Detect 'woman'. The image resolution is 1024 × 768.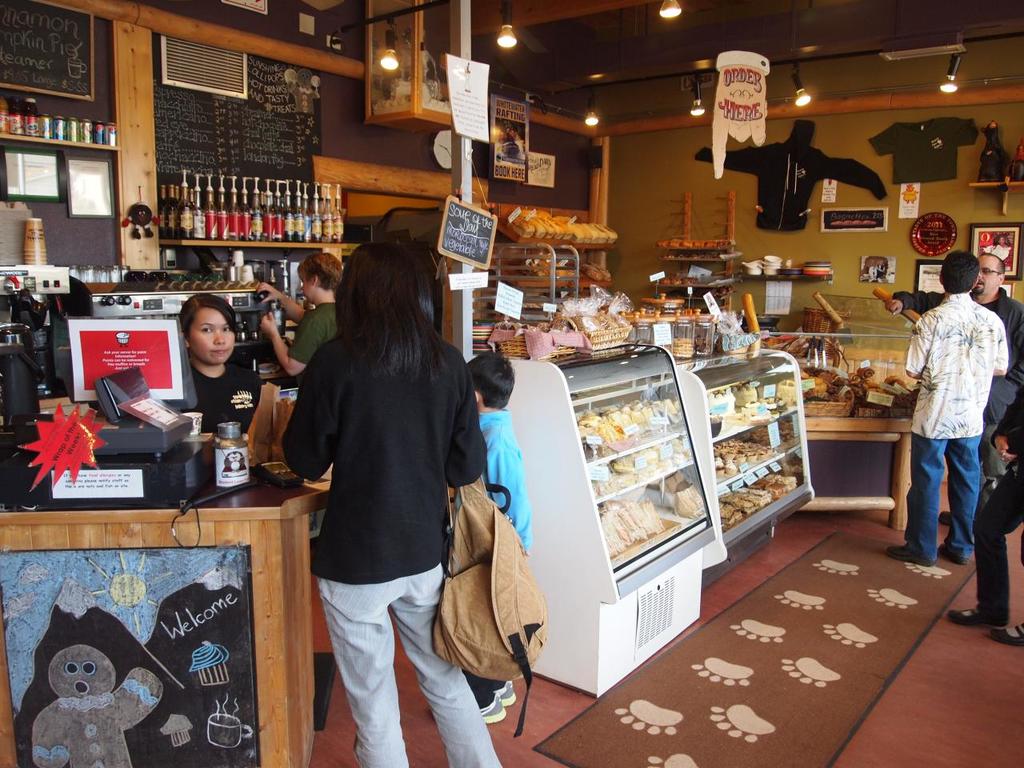
[left=167, top=284, right=264, bottom=476].
